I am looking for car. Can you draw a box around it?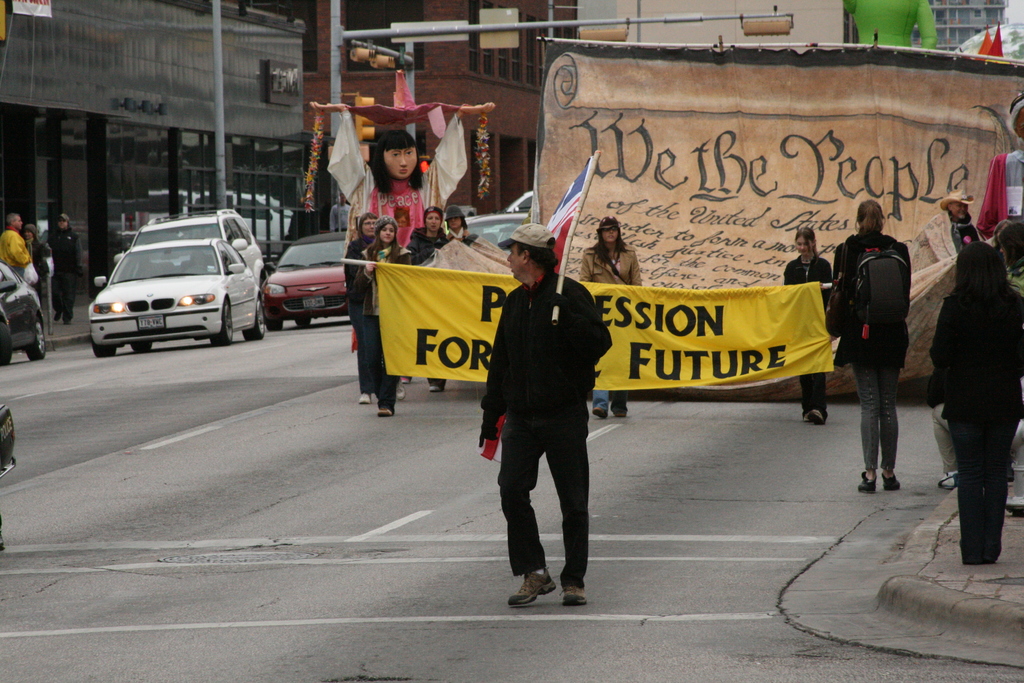
Sure, the bounding box is 0/403/15/484.
